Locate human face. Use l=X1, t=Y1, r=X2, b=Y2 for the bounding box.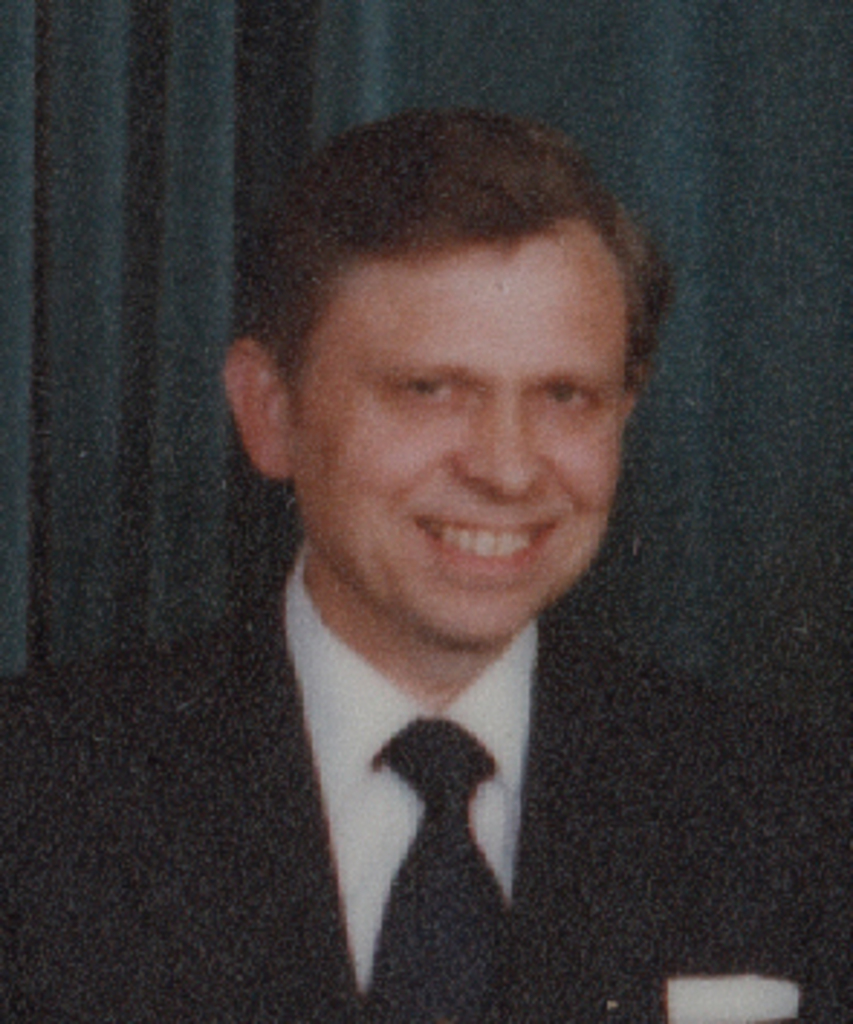
l=292, t=237, r=630, b=636.
